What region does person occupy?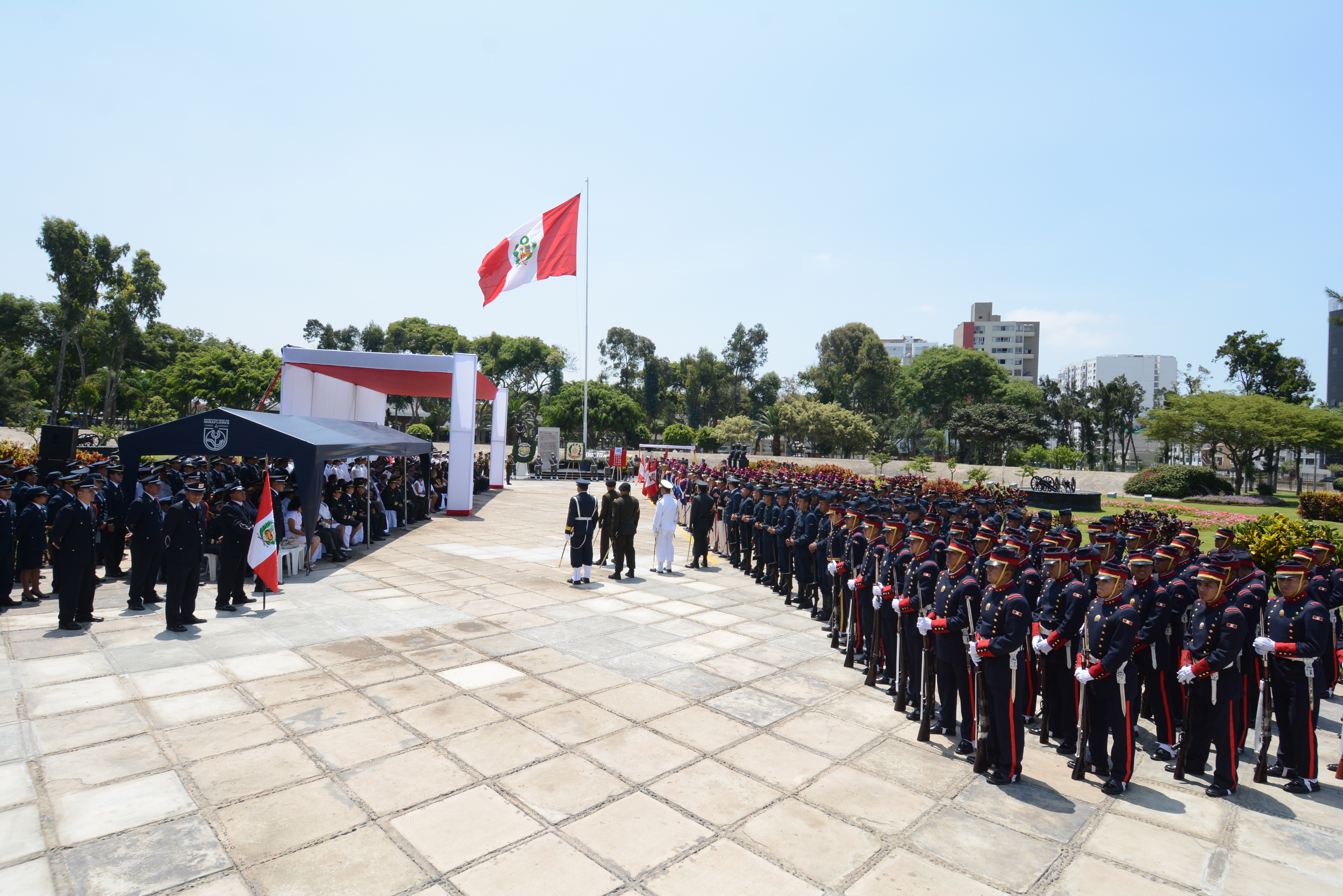
(250,142,275,155).
